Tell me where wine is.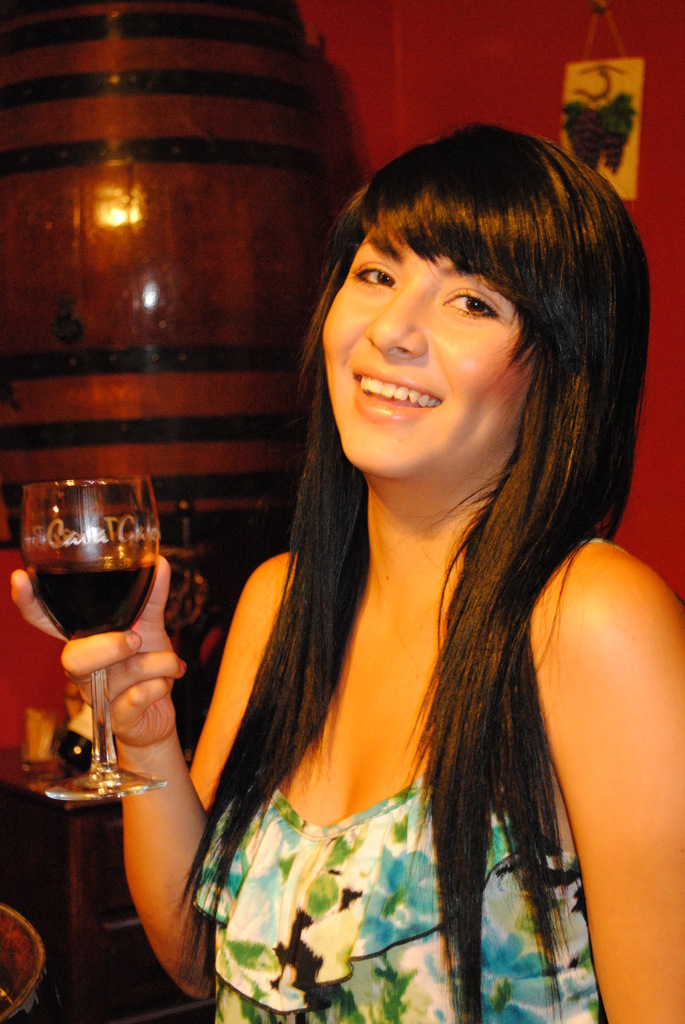
wine is at (x1=52, y1=704, x2=93, y2=774).
